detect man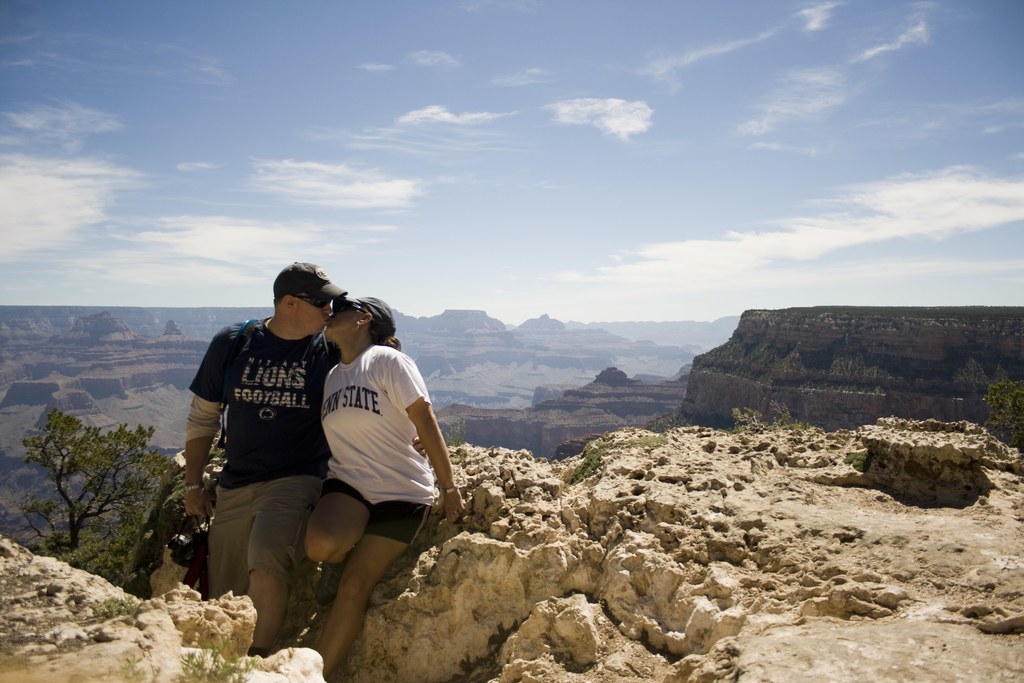
region(215, 261, 433, 663)
